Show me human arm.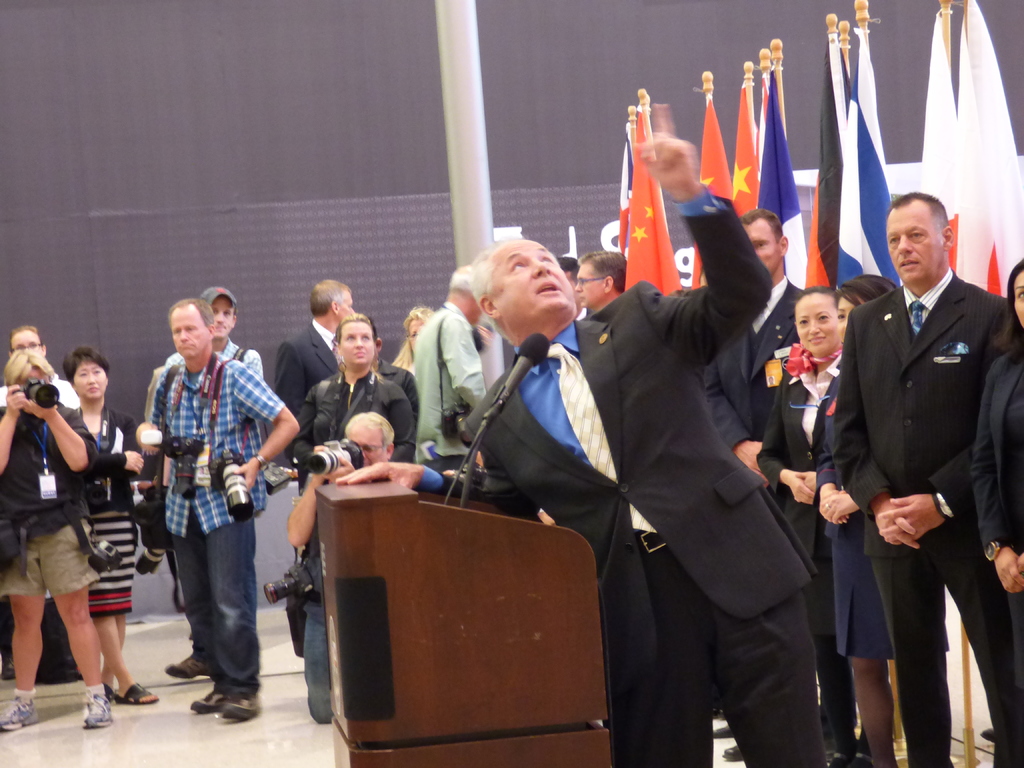
human arm is here: 26:376:93:472.
